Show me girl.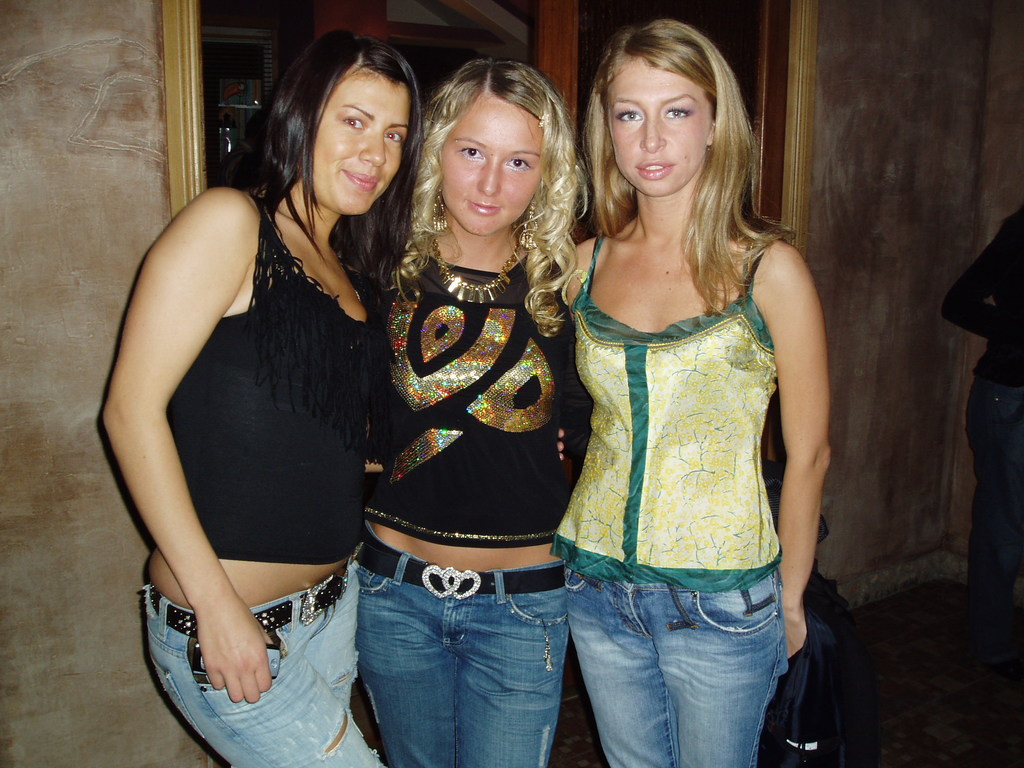
girl is here: x1=356, y1=60, x2=596, y2=767.
